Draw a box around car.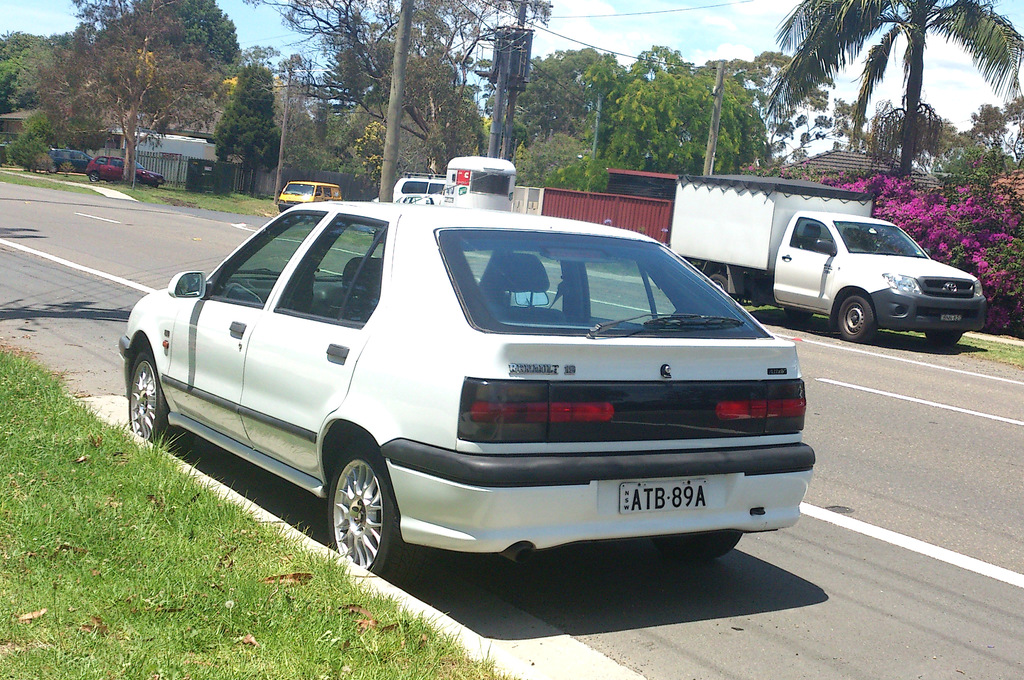
Rect(119, 188, 824, 586).
